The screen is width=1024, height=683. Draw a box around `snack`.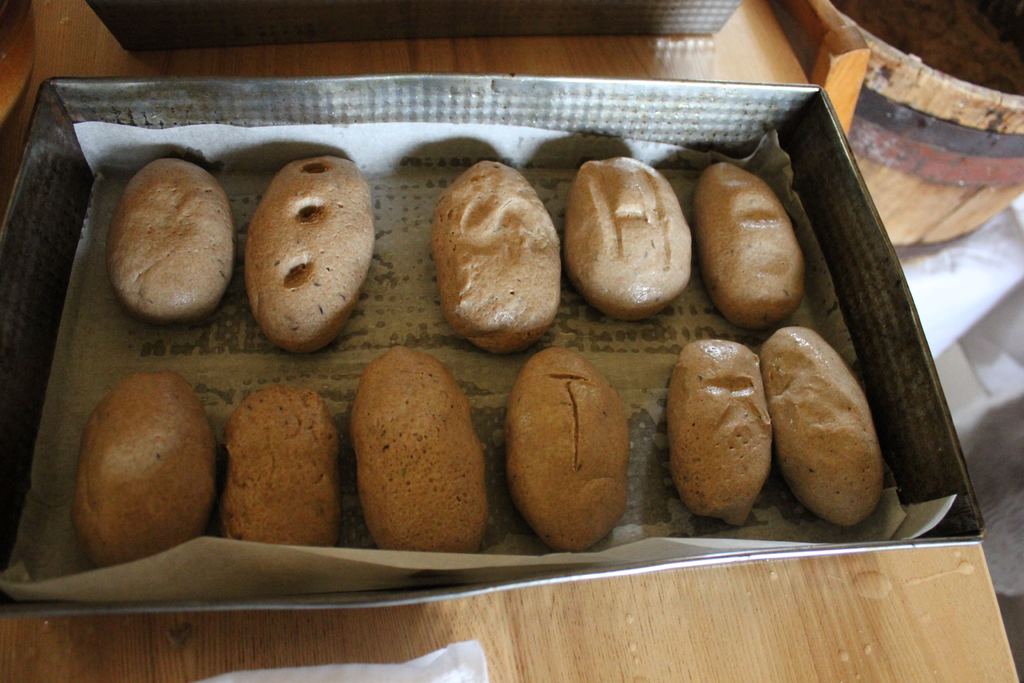
<box>426,156,561,354</box>.
